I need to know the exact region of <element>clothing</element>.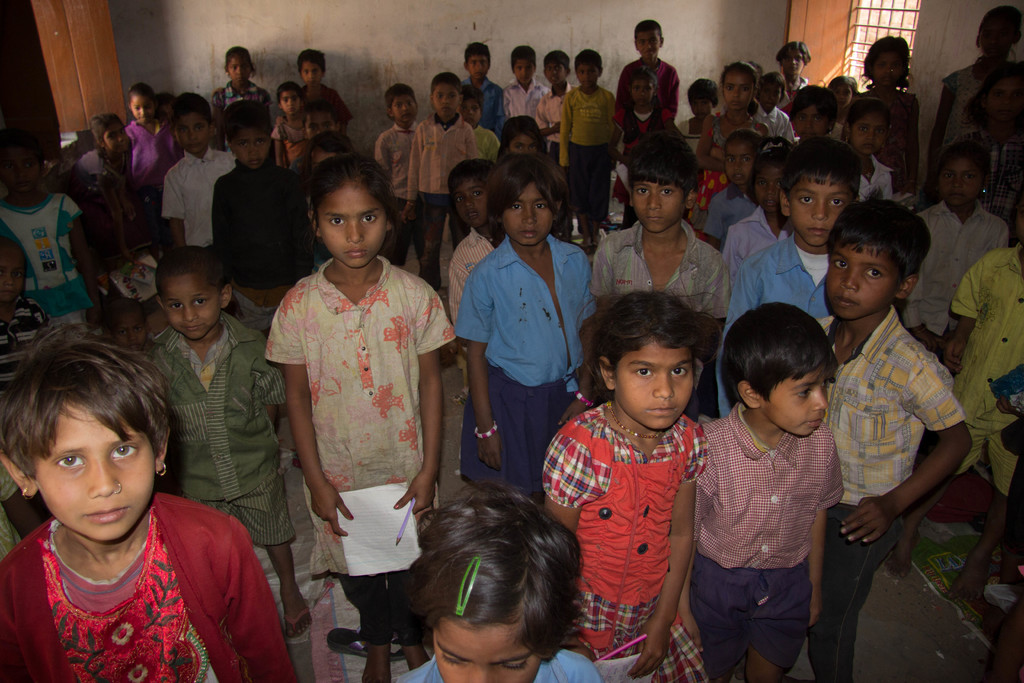
Region: (808, 300, 963, 682).
